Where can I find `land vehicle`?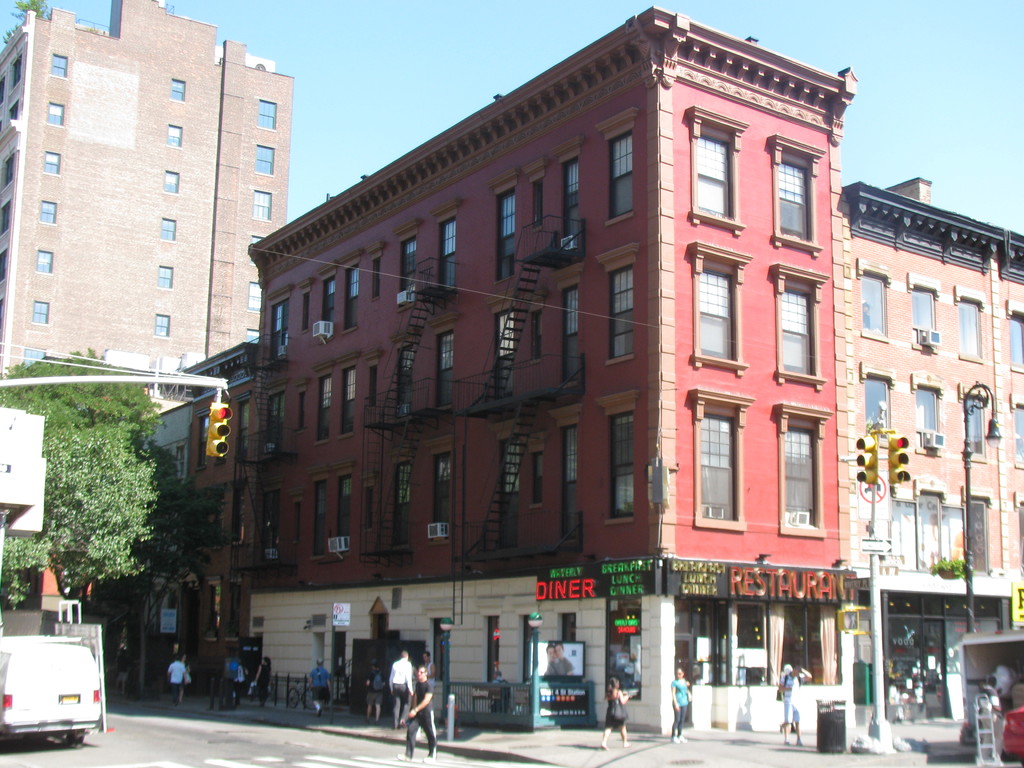
You can find it at [left=996, top=702, right=1023, bottom=767].
